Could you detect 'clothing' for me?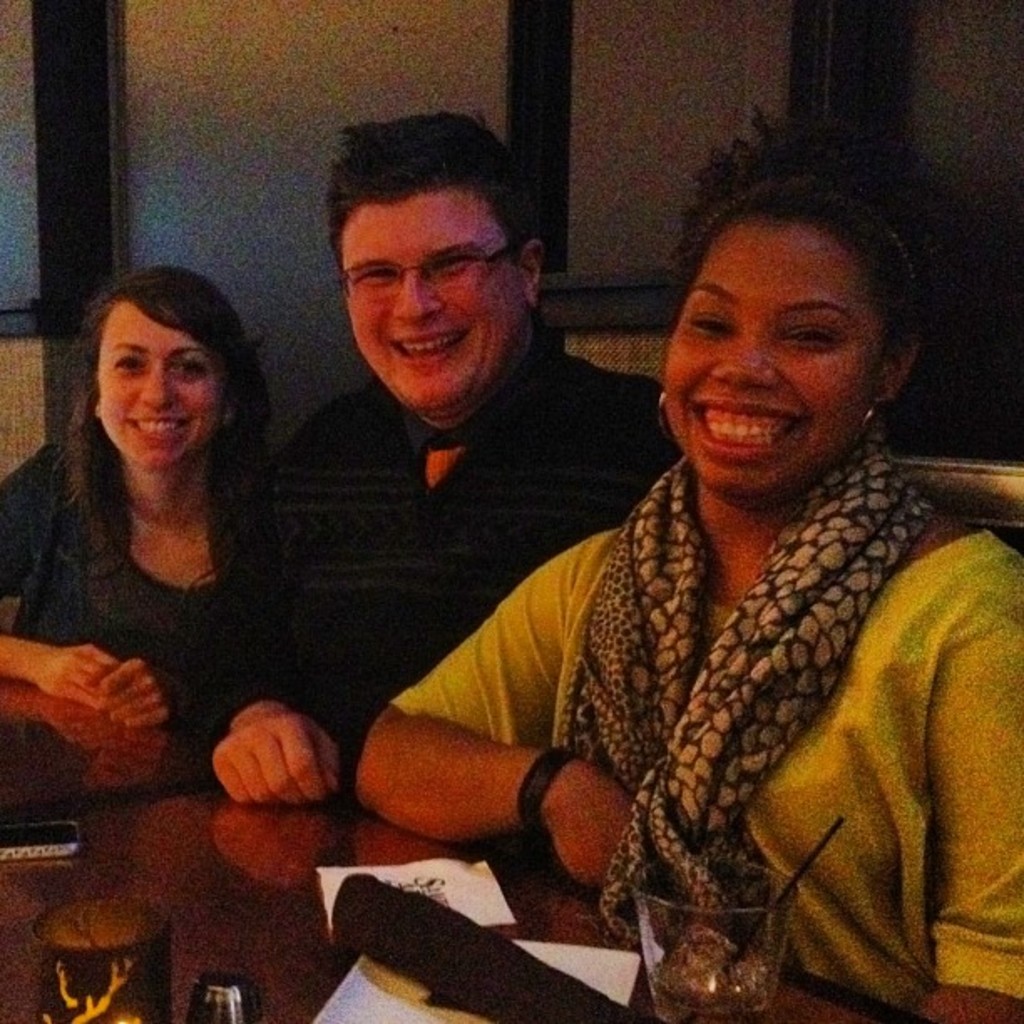
Detection result: bbox=[256, 331, 679, 783].
